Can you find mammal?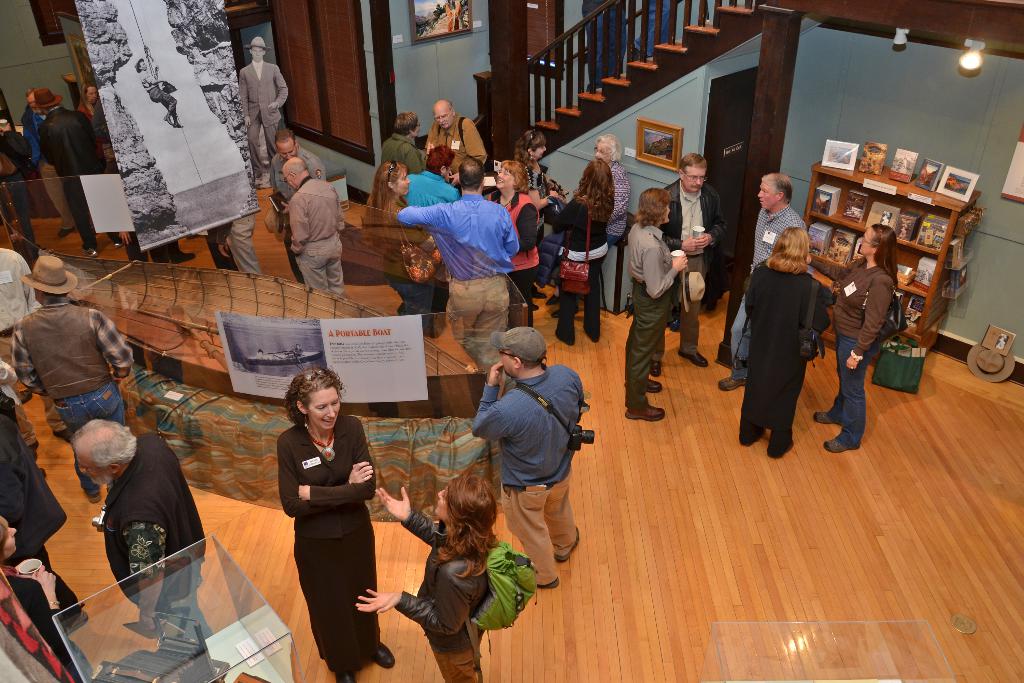
Yes, bounding box: x1=453, y1=0, x2=465, y2=31.
